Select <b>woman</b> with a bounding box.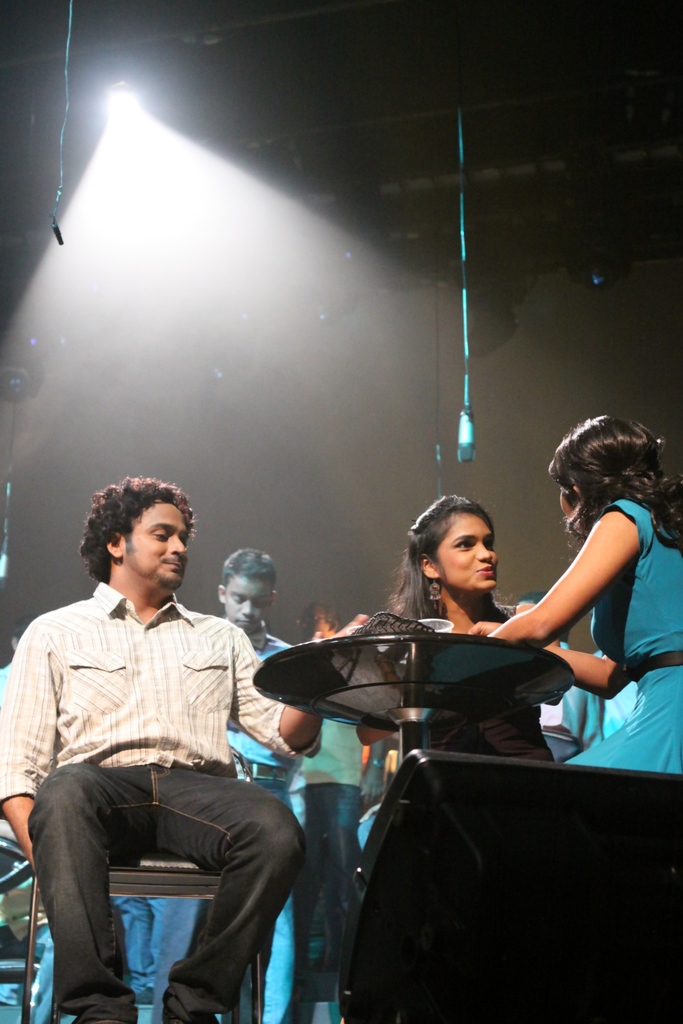
456,415,682,774.
